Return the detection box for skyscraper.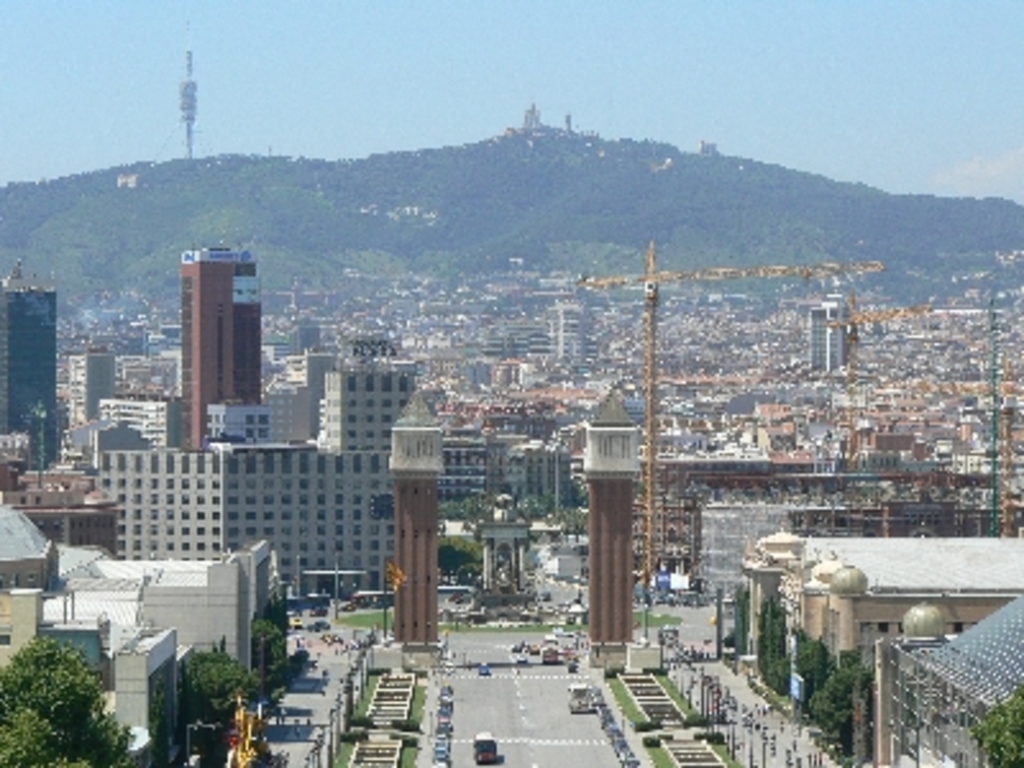
Rect(166, 228, 259, 445).
